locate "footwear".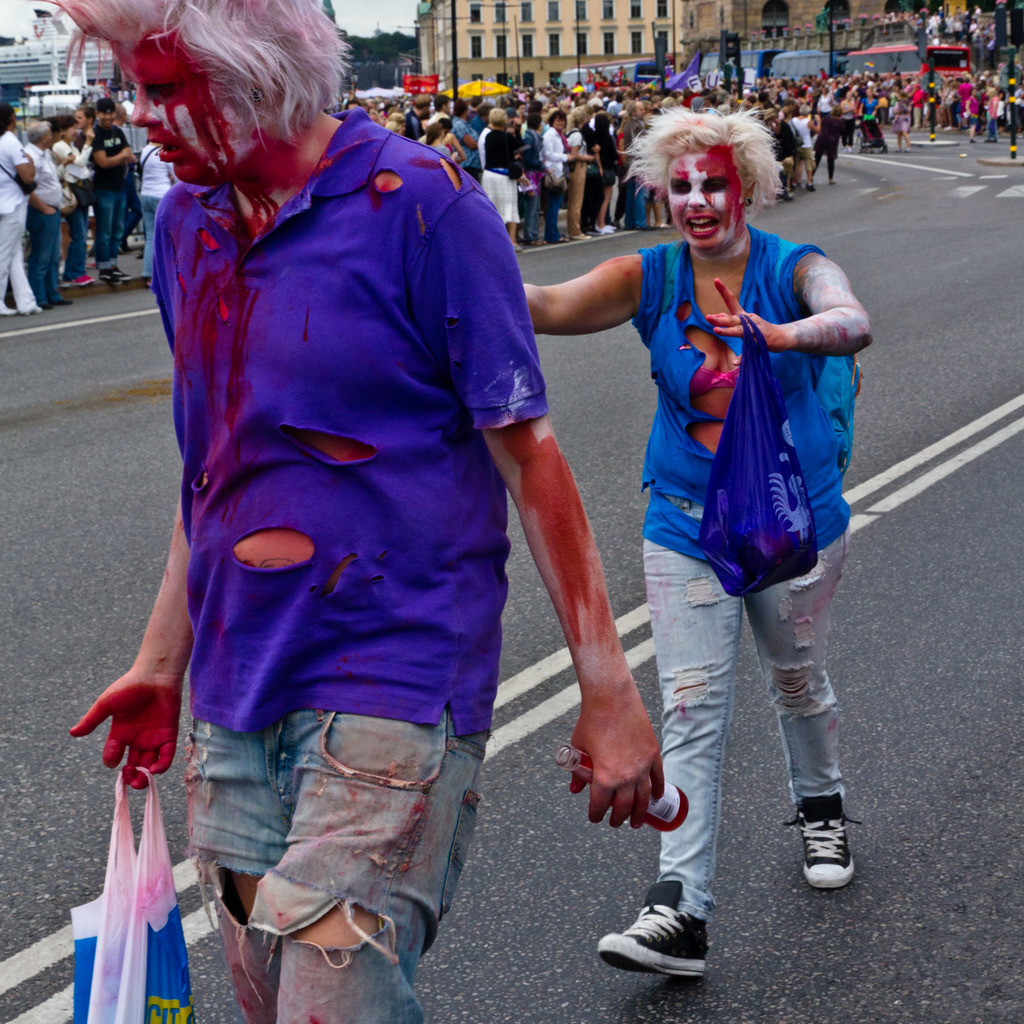
Bounding box: (655,221,676,230).
